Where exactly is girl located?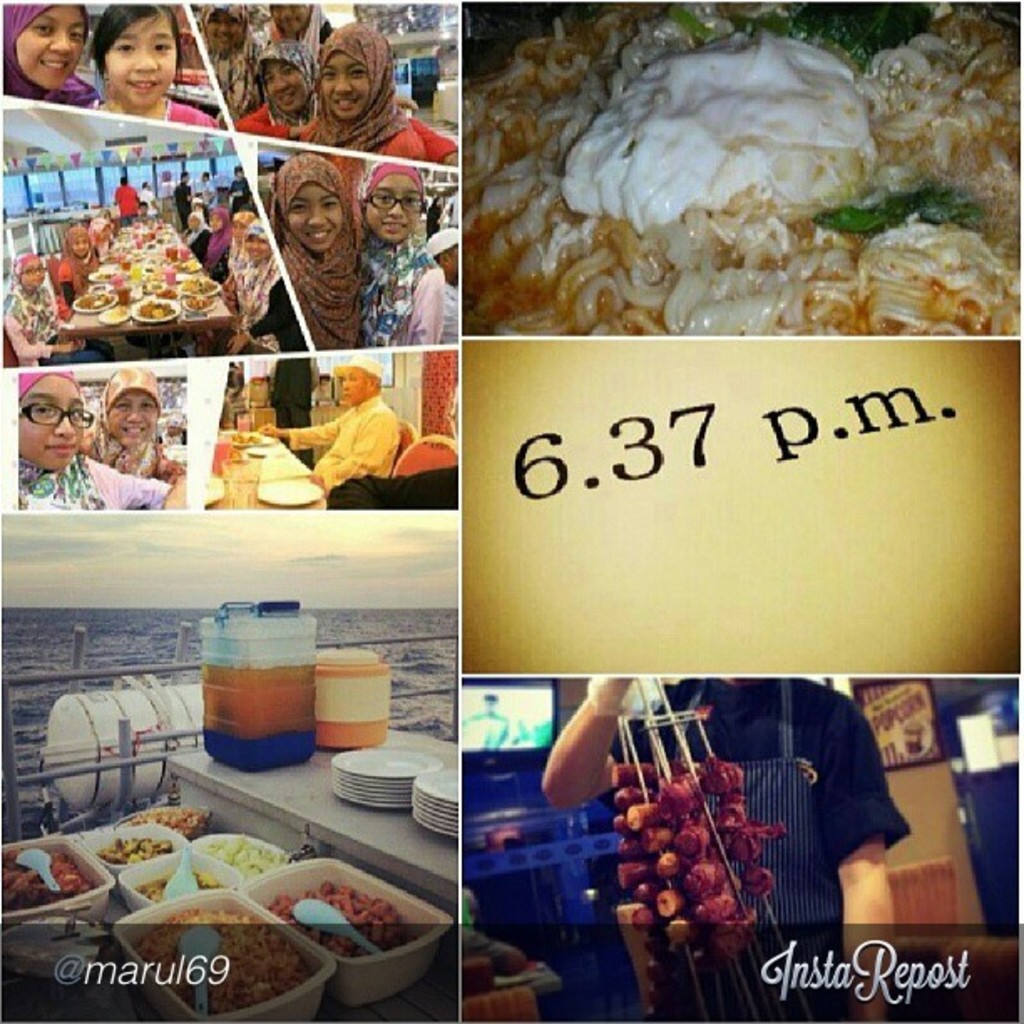
Its bounding box is 266/152/365/348.
